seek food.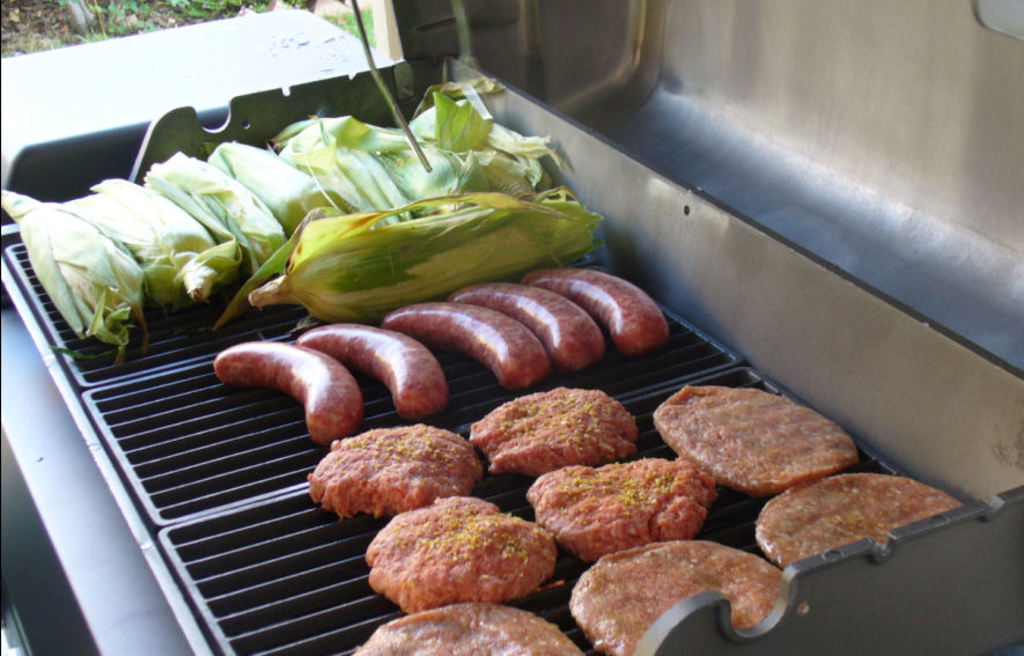
<bbox>271, 87, 560, 226</bbox>.
